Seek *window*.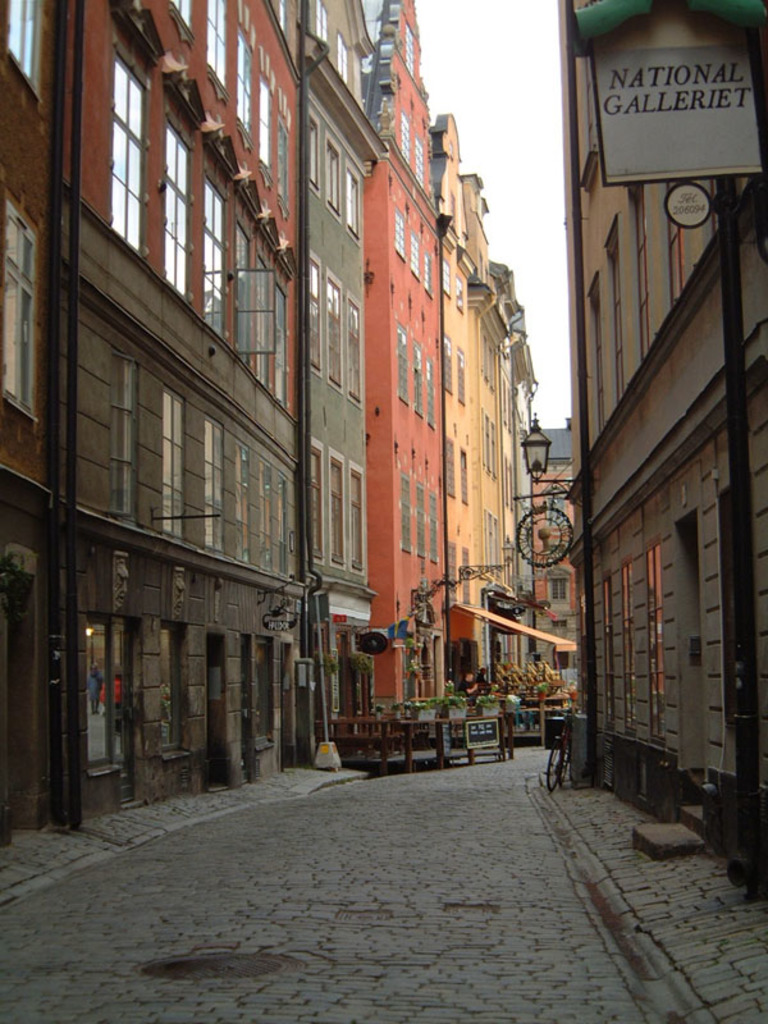
crop(212, 0, 228, 87).
